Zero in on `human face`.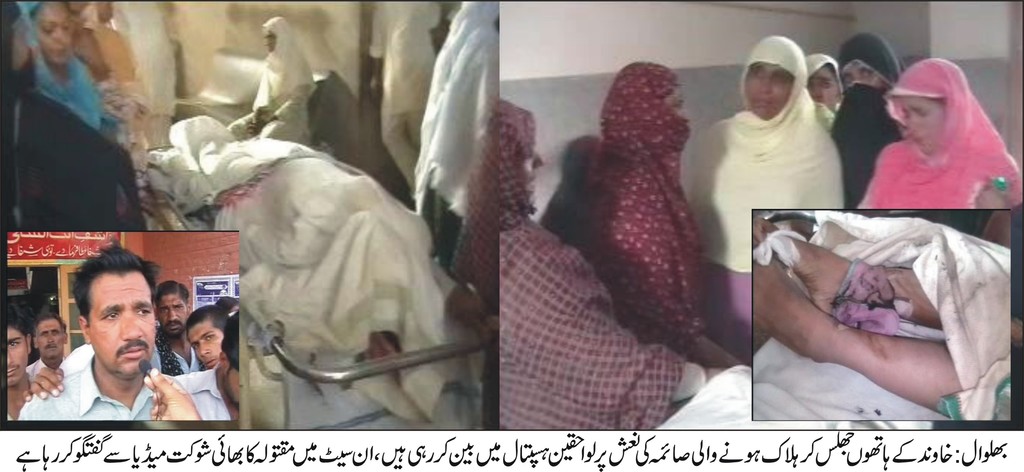
Zeroed in: [left=6, top=330, right=30, bottom=386].
